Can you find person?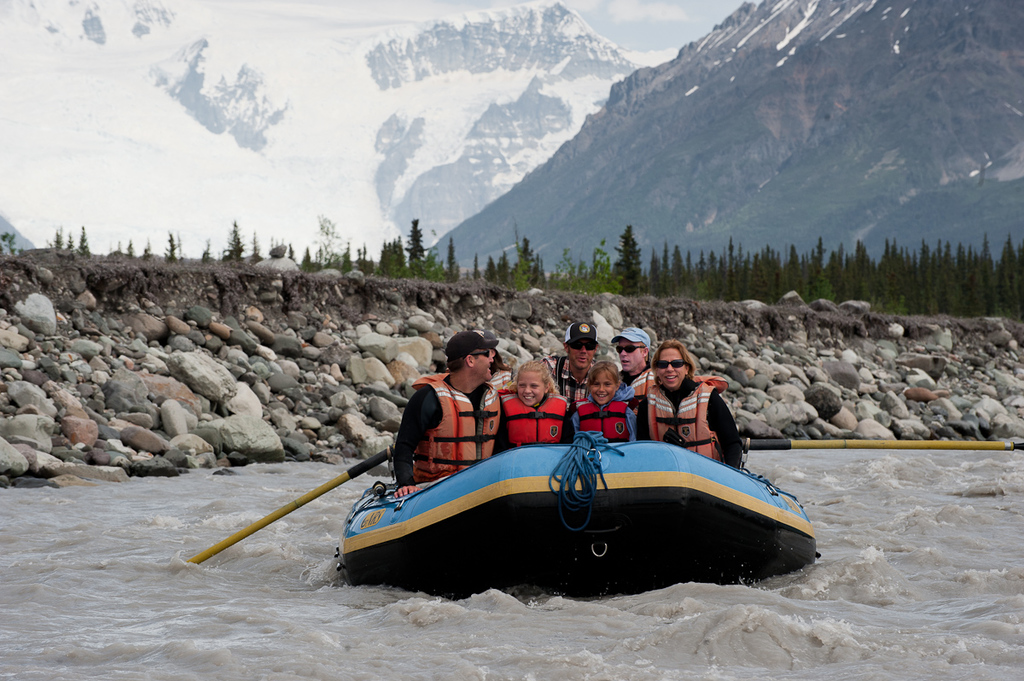
Yes, bounding box: x1=639, y1=335, x2=743, y2=467.
